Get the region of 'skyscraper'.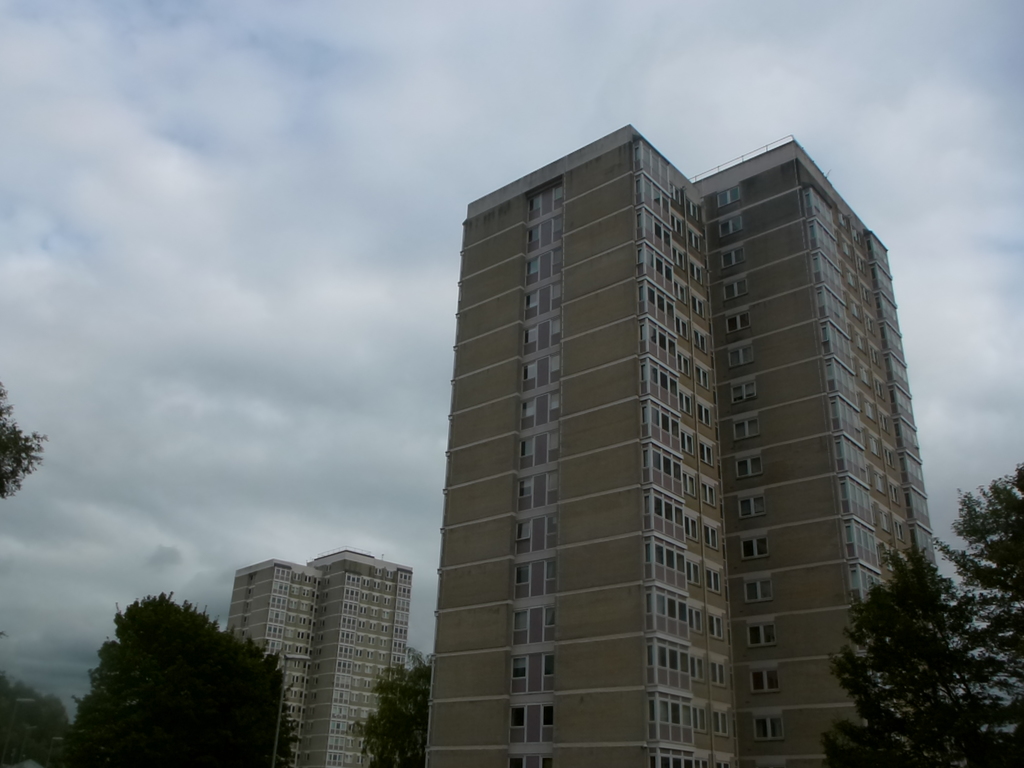
locate(415, 123, 950, 735).
